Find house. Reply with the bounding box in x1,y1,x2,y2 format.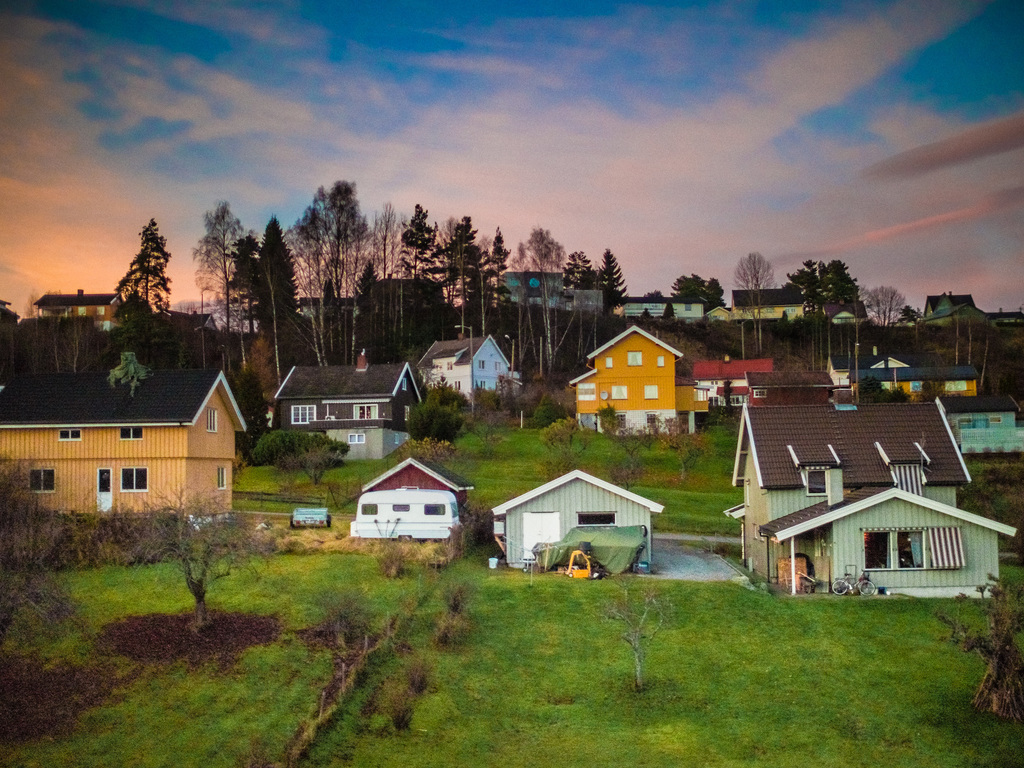
24,315,267,541.
